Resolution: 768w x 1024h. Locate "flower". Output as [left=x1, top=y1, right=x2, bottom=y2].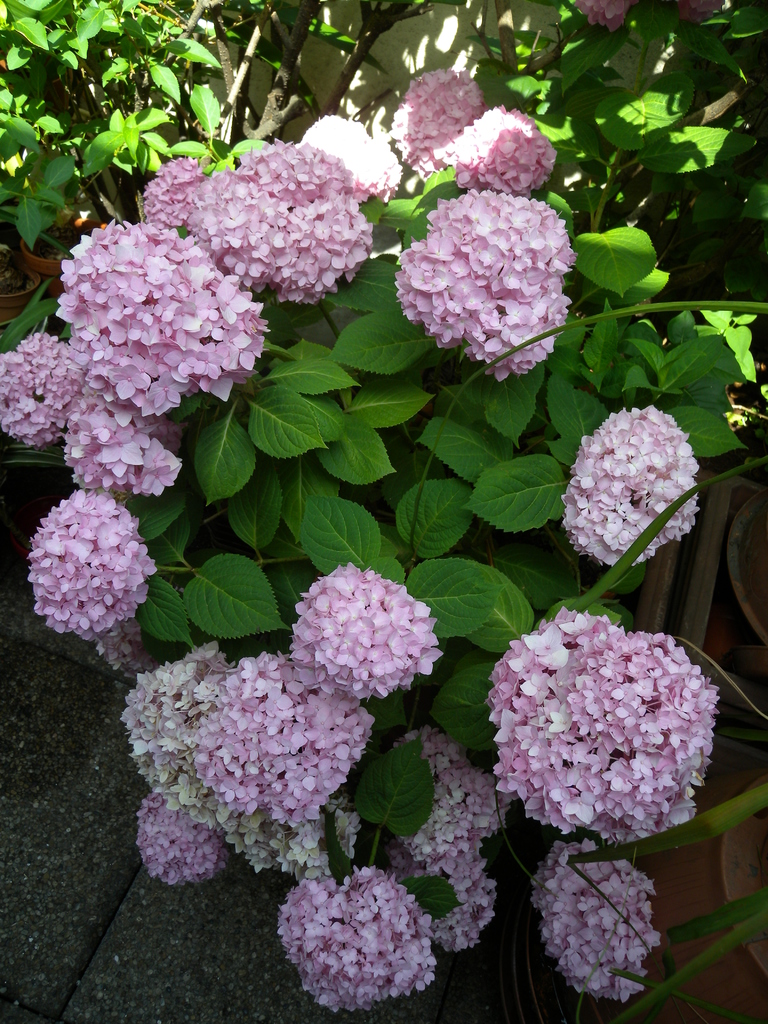
[left=401, top=193, right=574, bottom=380].
